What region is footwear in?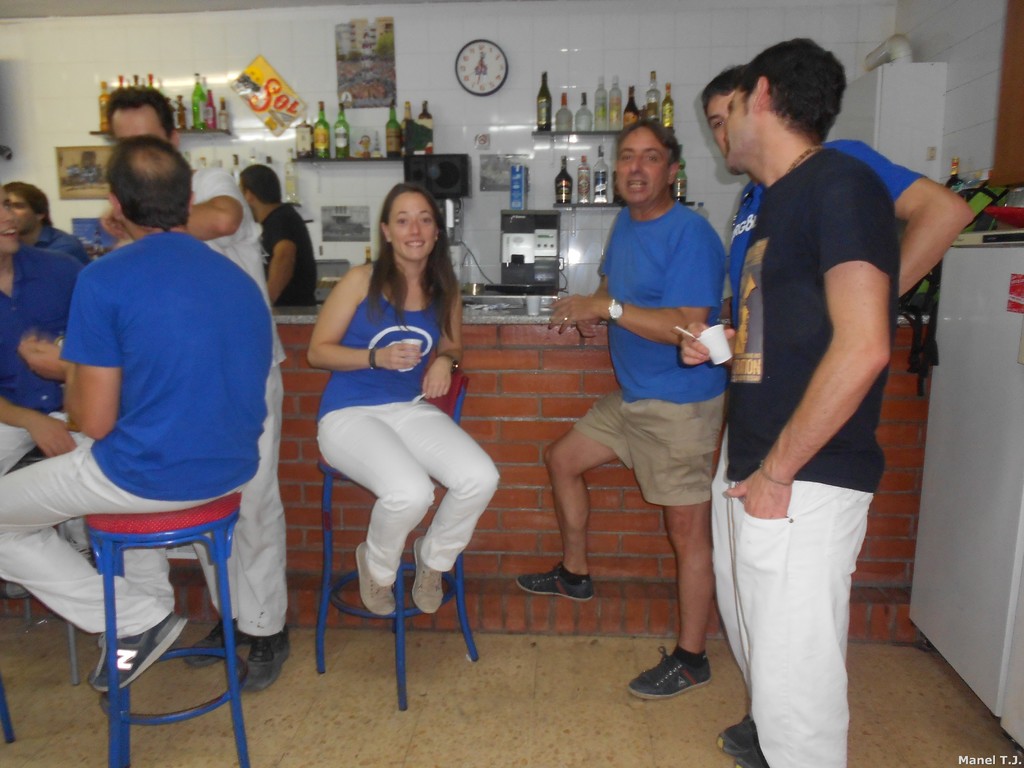
[left=627, top=646, right=711, bottom=700].
